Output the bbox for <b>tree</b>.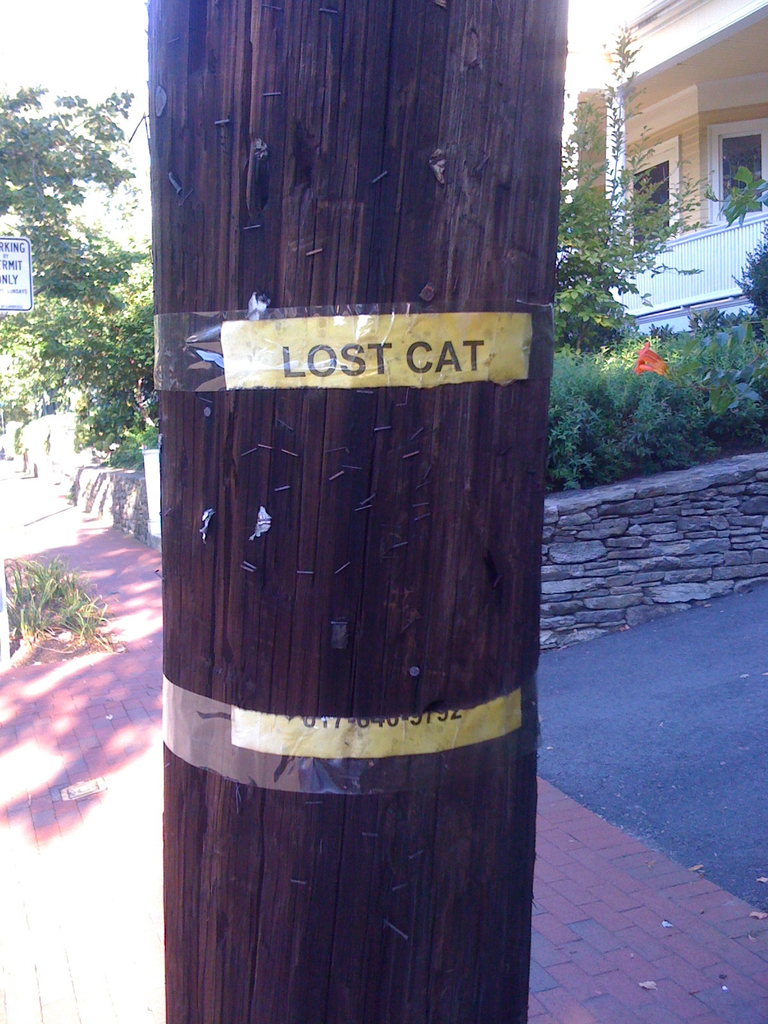
{"x1": 0, "y1": 173, "x2": 177, "y2": 498}.
